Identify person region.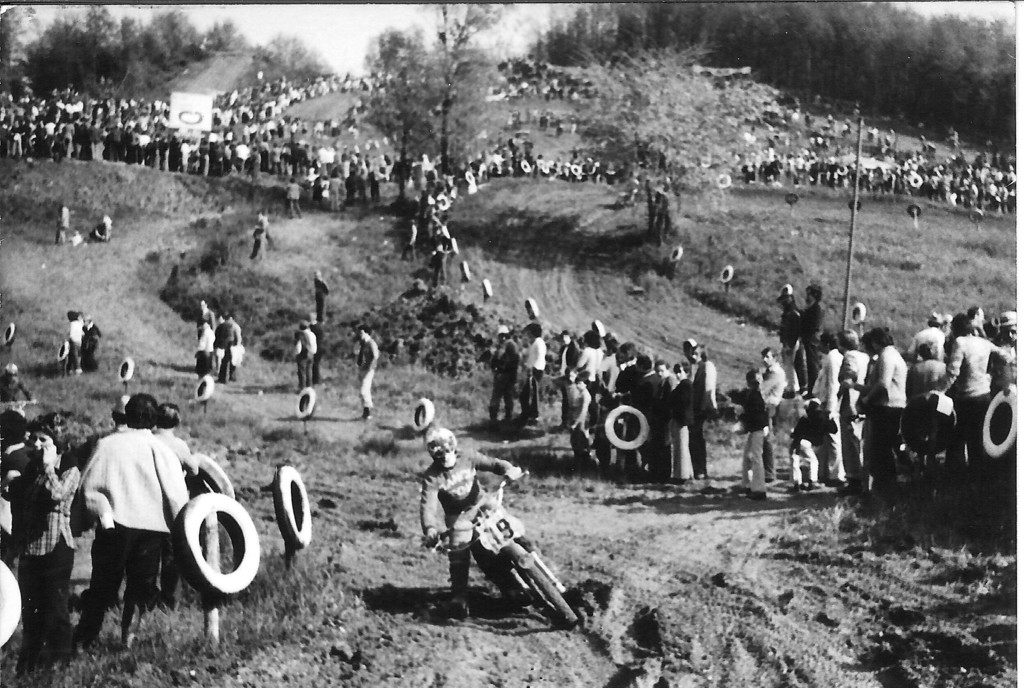
Region: 424, 416, 554, 628.
